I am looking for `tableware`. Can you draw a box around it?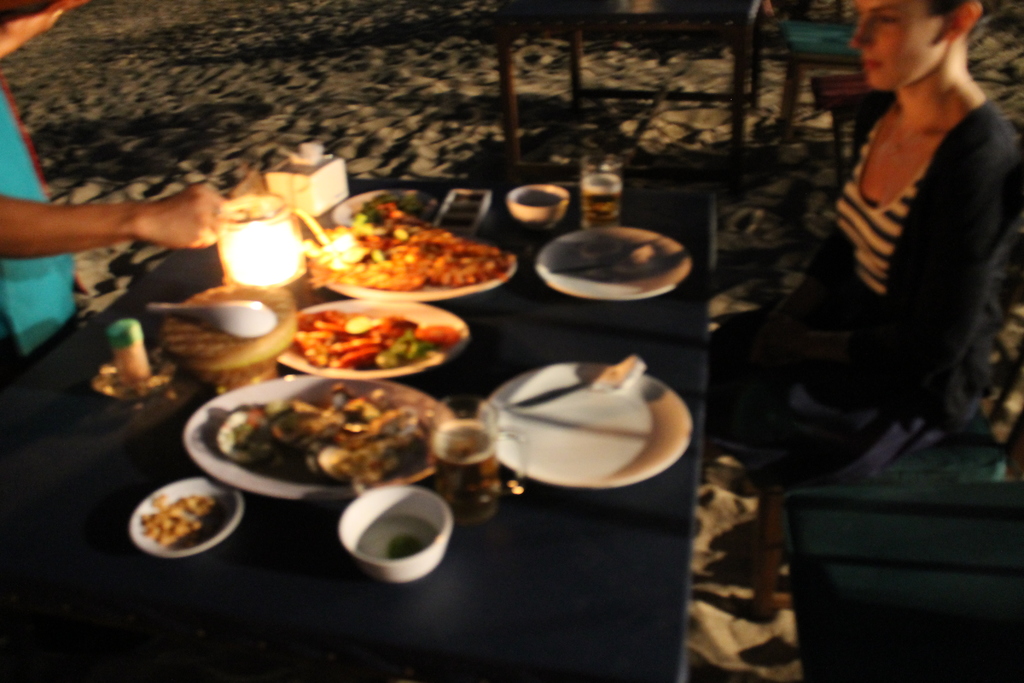
Sure, the bounding box is (left=584, top=158, right=633, bottom=231).
